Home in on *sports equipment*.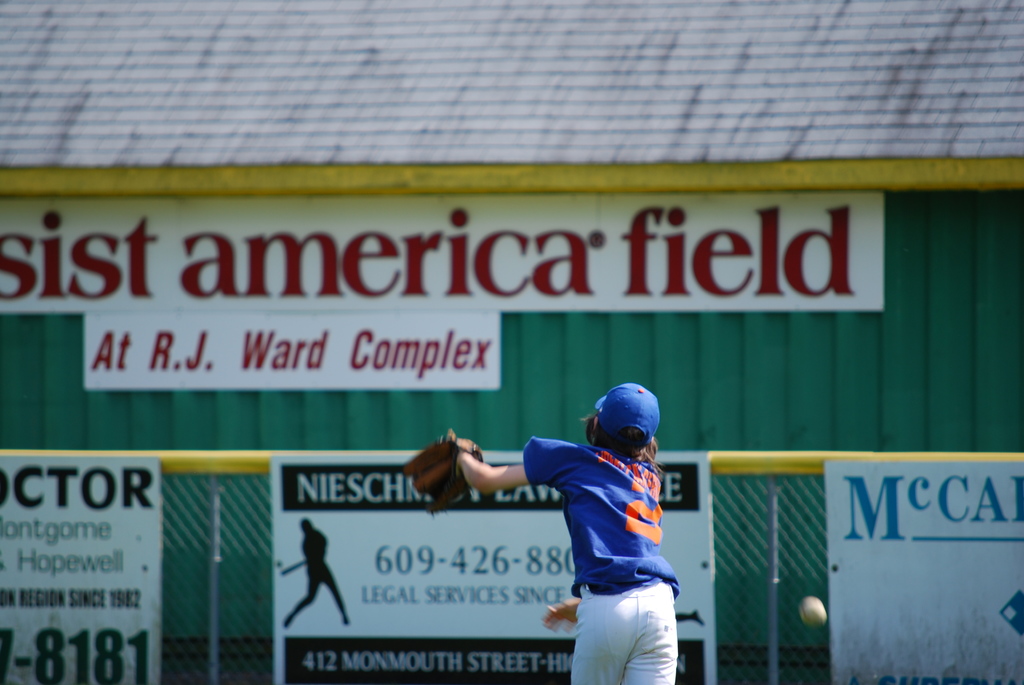
Homed in at <region>801, 598, 829, 626</region>.
